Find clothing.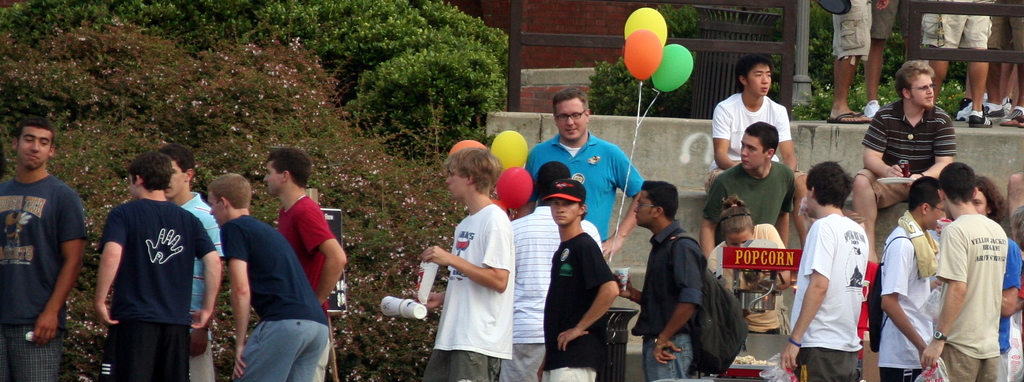
bbox=[276, 196, 335, 381].
